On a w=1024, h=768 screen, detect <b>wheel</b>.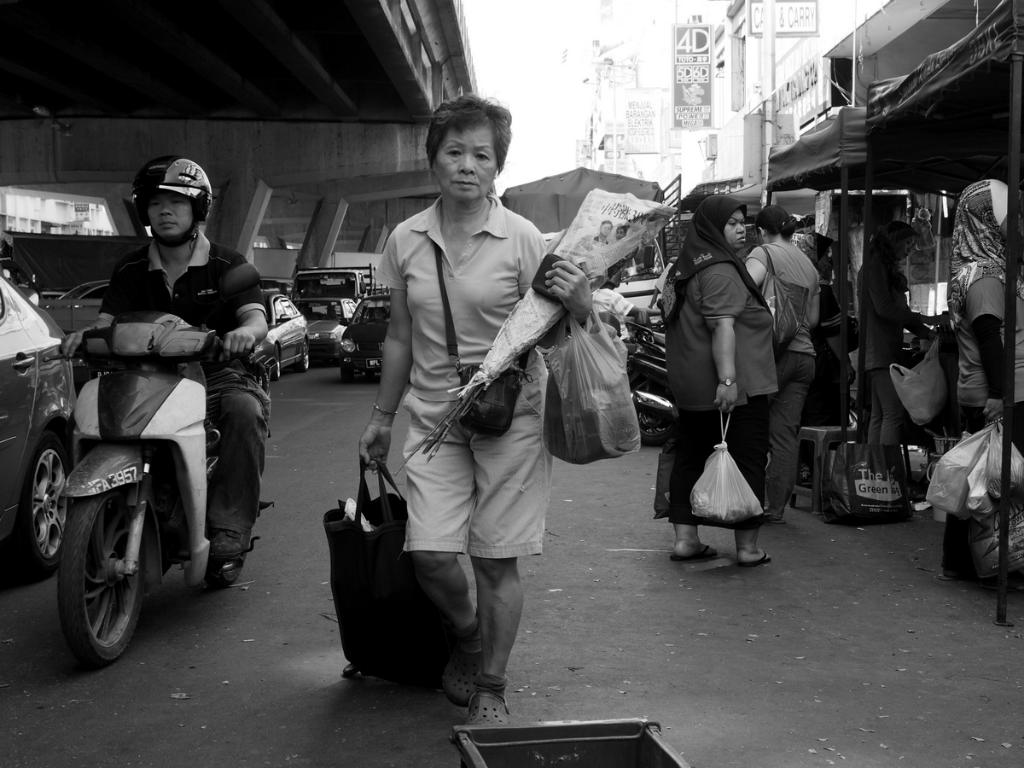
[x1=271, y1=341, x2=285, y2=382].
